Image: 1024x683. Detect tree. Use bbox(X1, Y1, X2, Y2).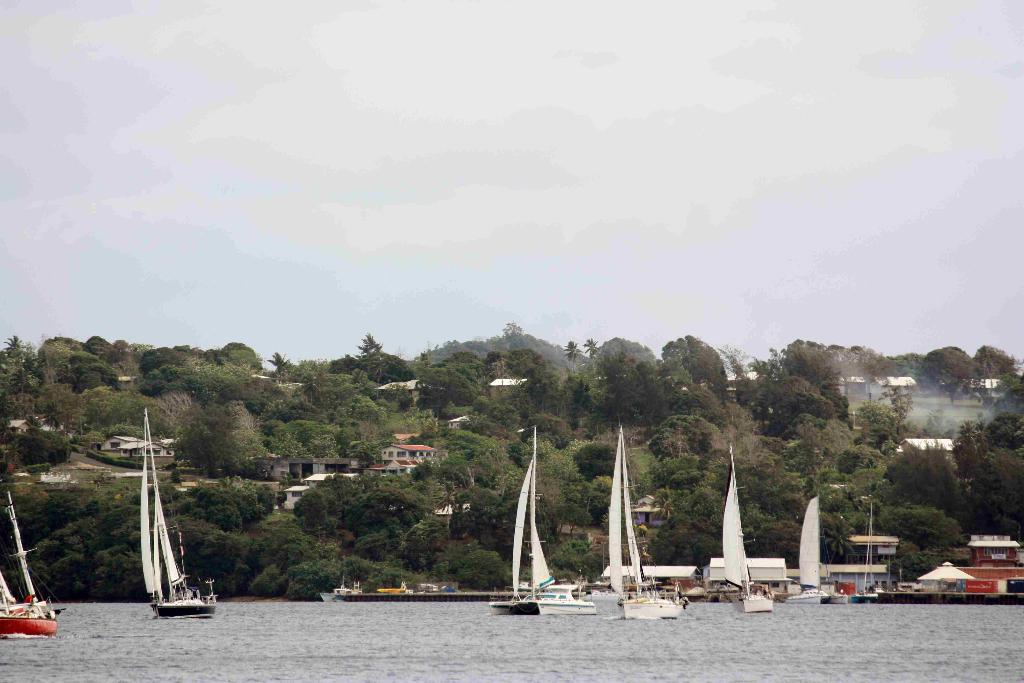
bbox(609, 333, 652, 381).
